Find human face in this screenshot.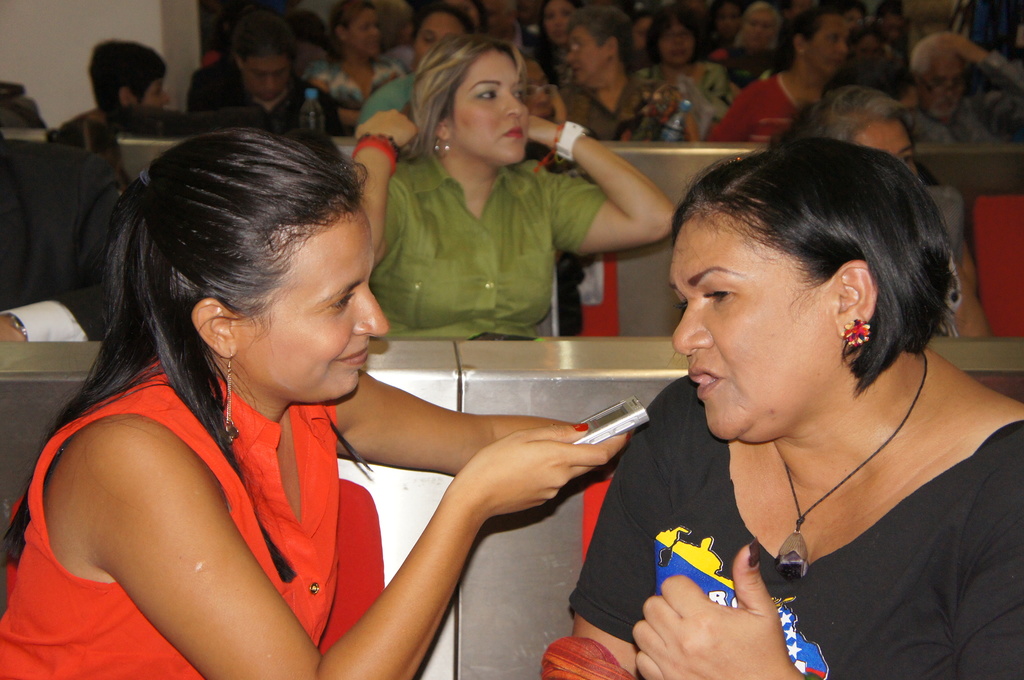
The bounding box for human face is <bbox>244, 54, 294, 105</bbox>.
